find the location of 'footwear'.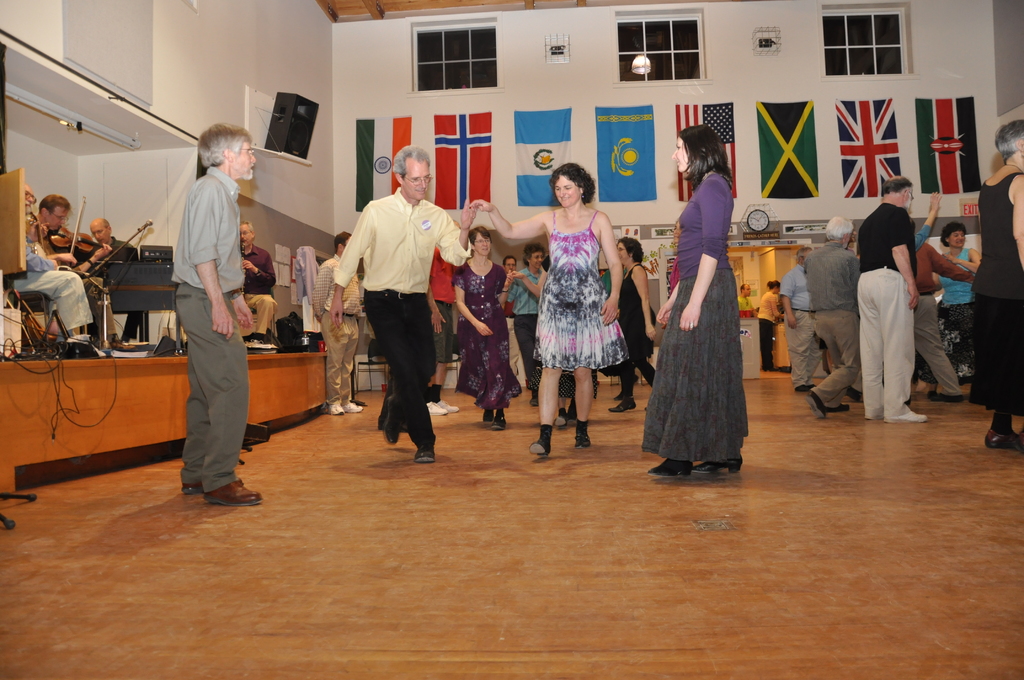
Location: select_region(986, 429, 1017, 451).
